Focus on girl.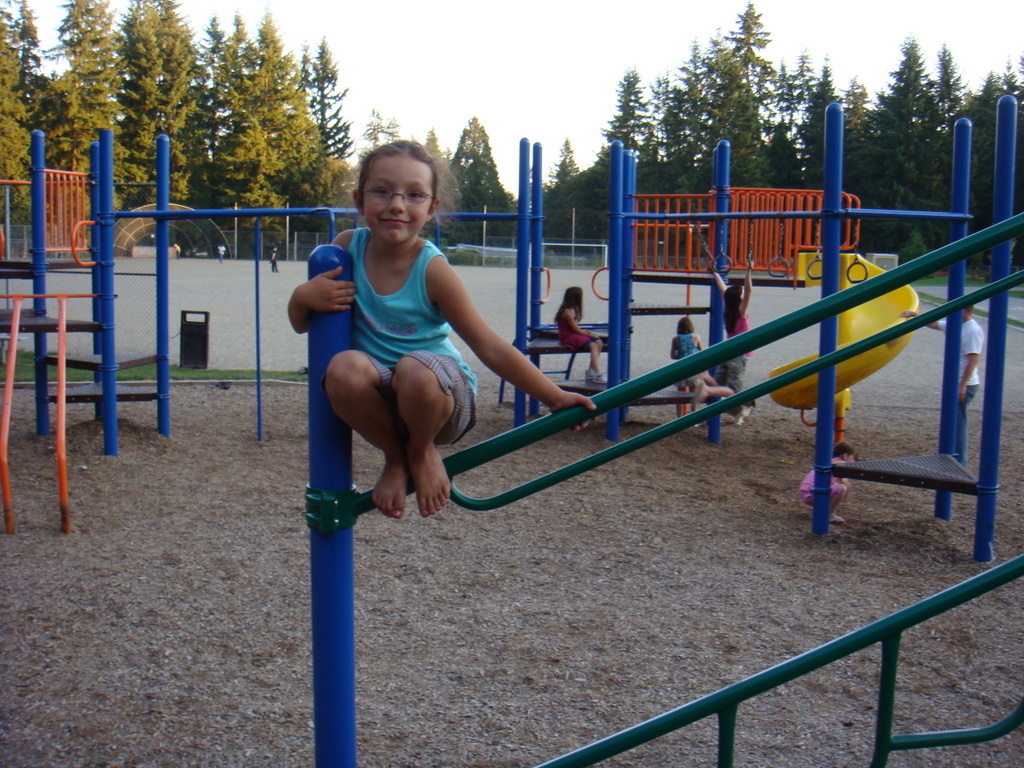
Focused at bbox(557, 285, 611, 388).
